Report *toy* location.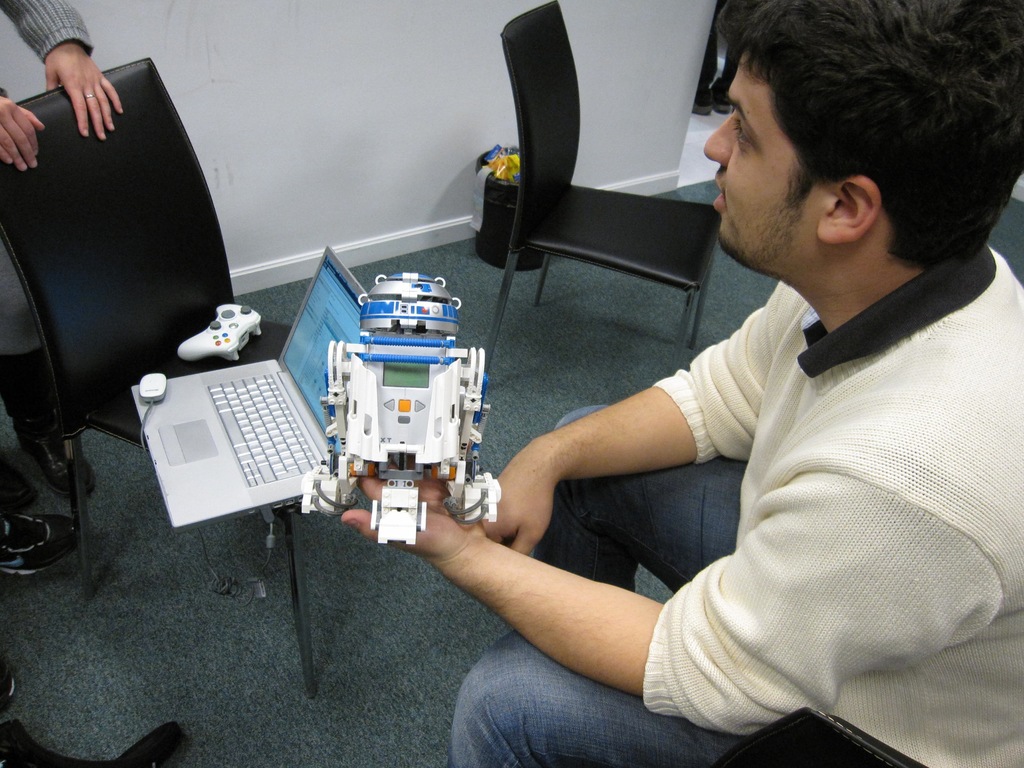
Report: {"left": 181, "top": 301, "right": 268, "bottom": 367}.
